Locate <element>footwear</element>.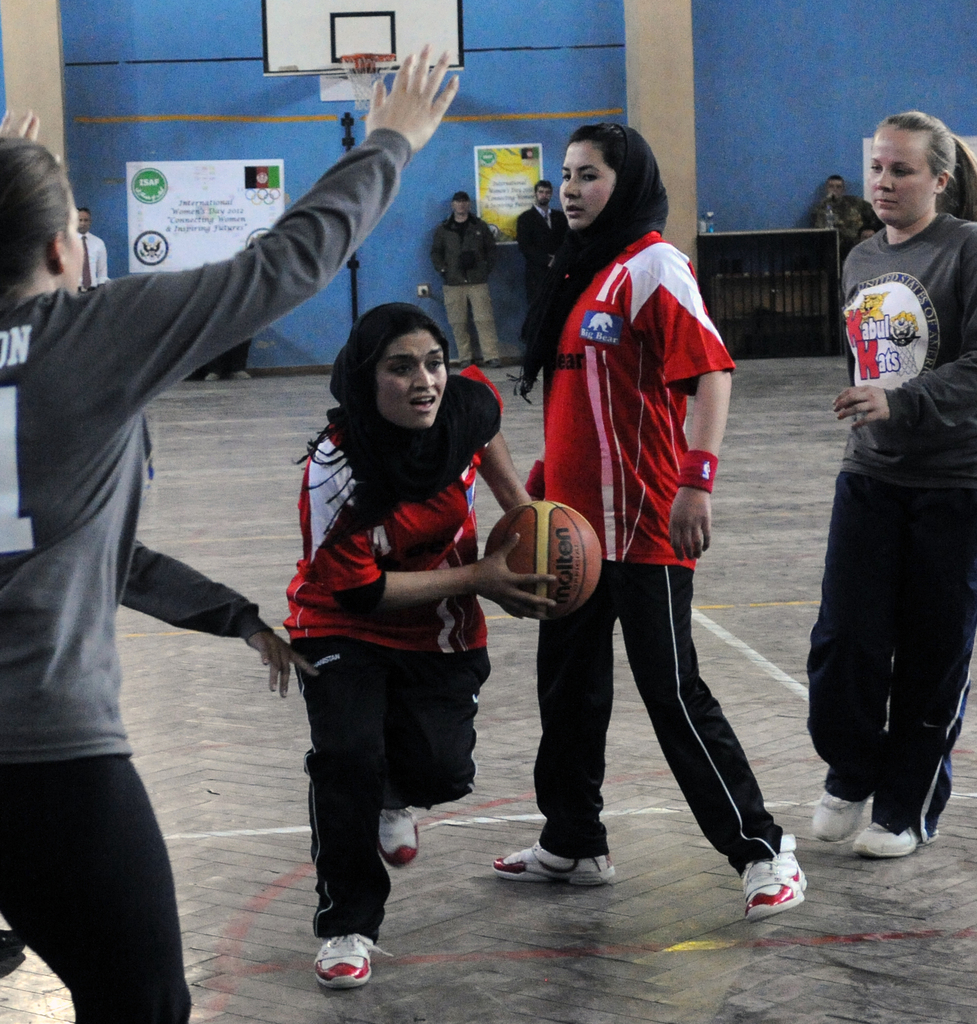
Bounding box: [left=314, top=938, right=389, bottom=994].
